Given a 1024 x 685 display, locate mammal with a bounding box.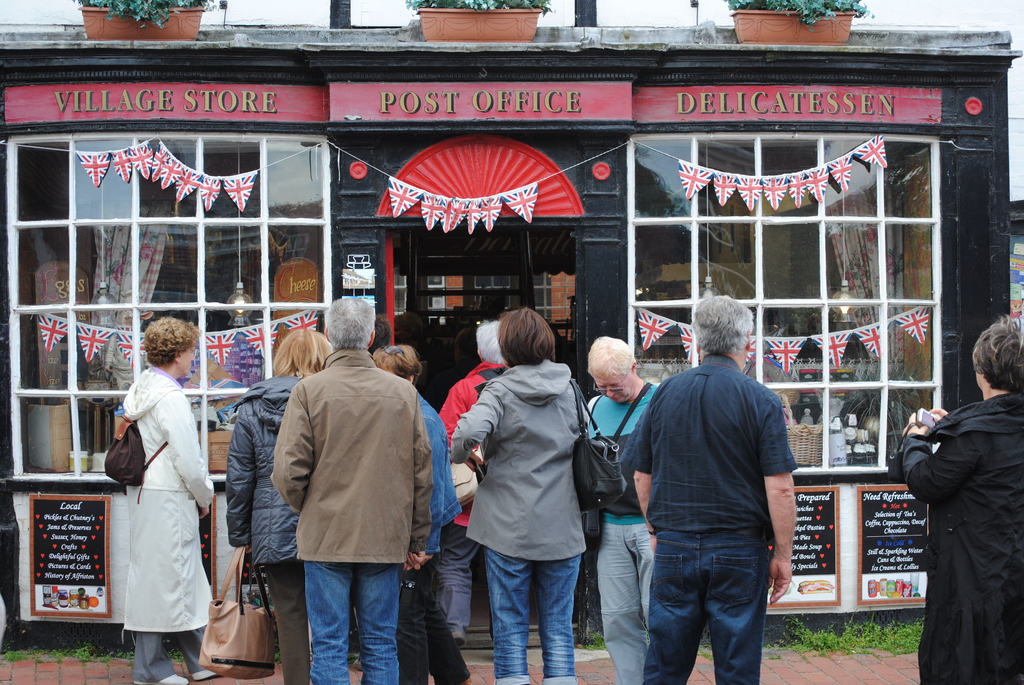
Located: region(372, 340, 475, 684).
